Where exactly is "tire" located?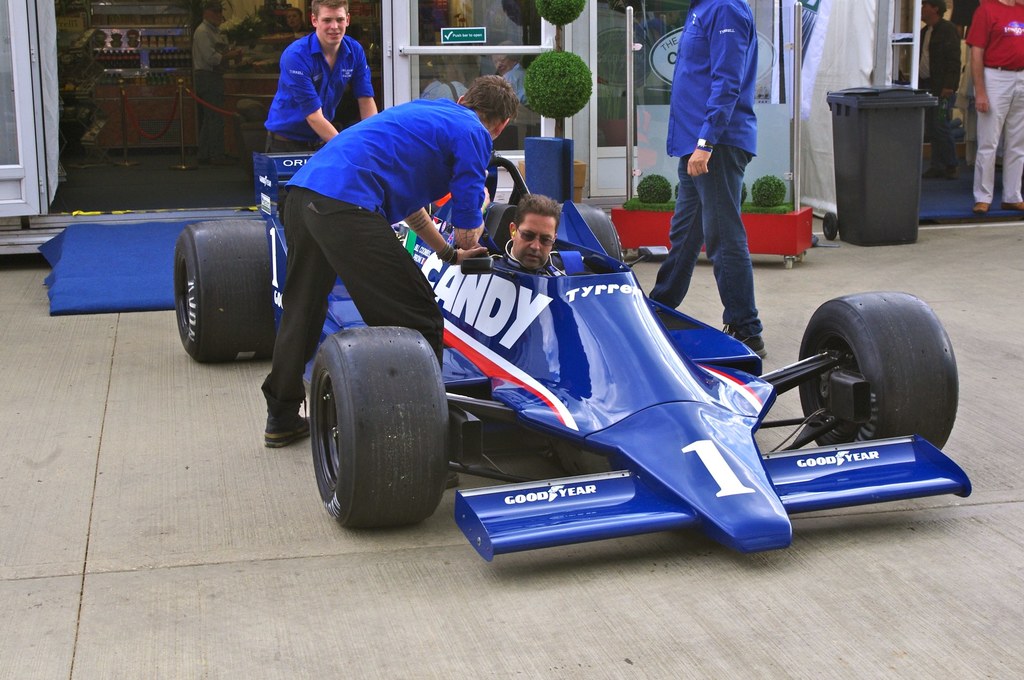
Its bounding box is x1=823 y1=212 x2=837 y2=240.
